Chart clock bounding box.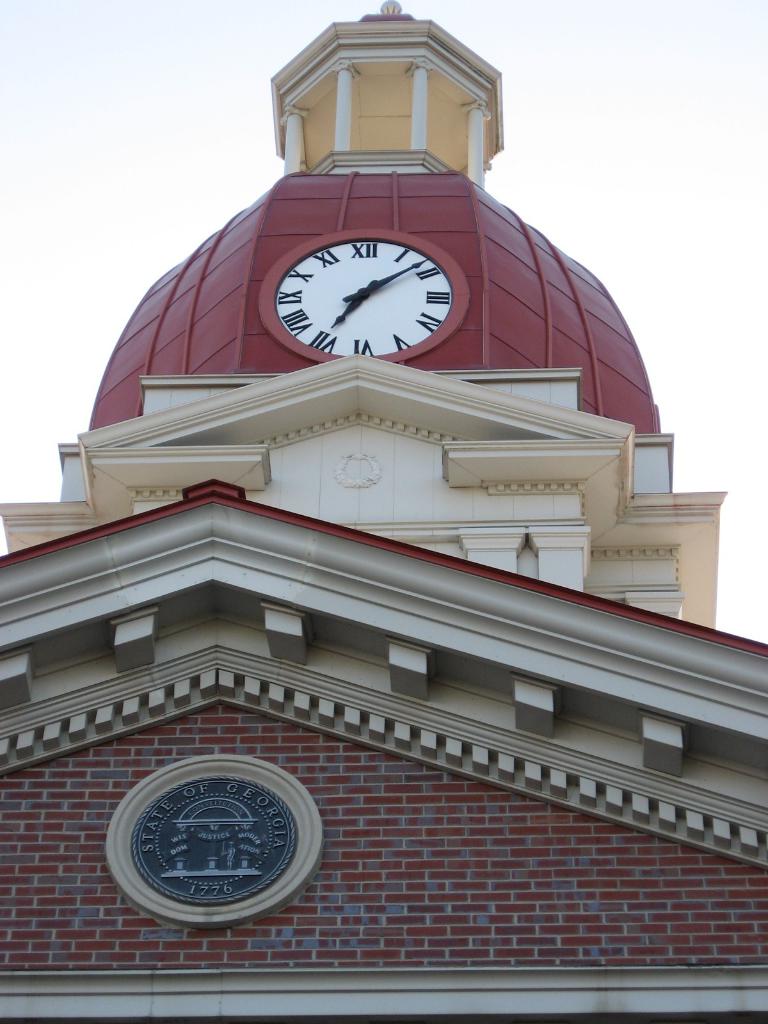
Charted: l=252, t=208, r=480, b=371.
